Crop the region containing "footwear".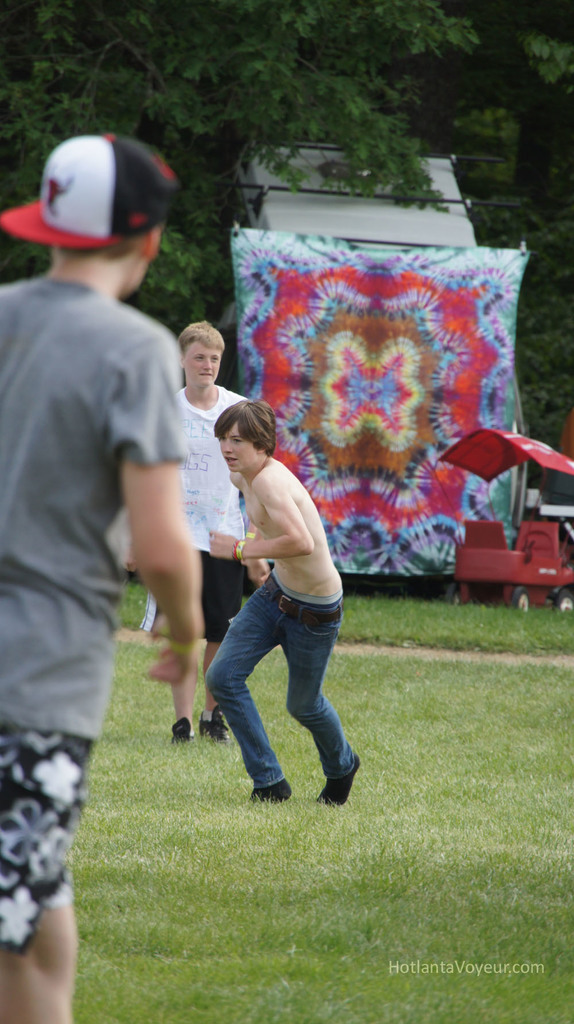
Crop region: {"left": 310, "top": 749, "right": 360, "bottom": 812}.
